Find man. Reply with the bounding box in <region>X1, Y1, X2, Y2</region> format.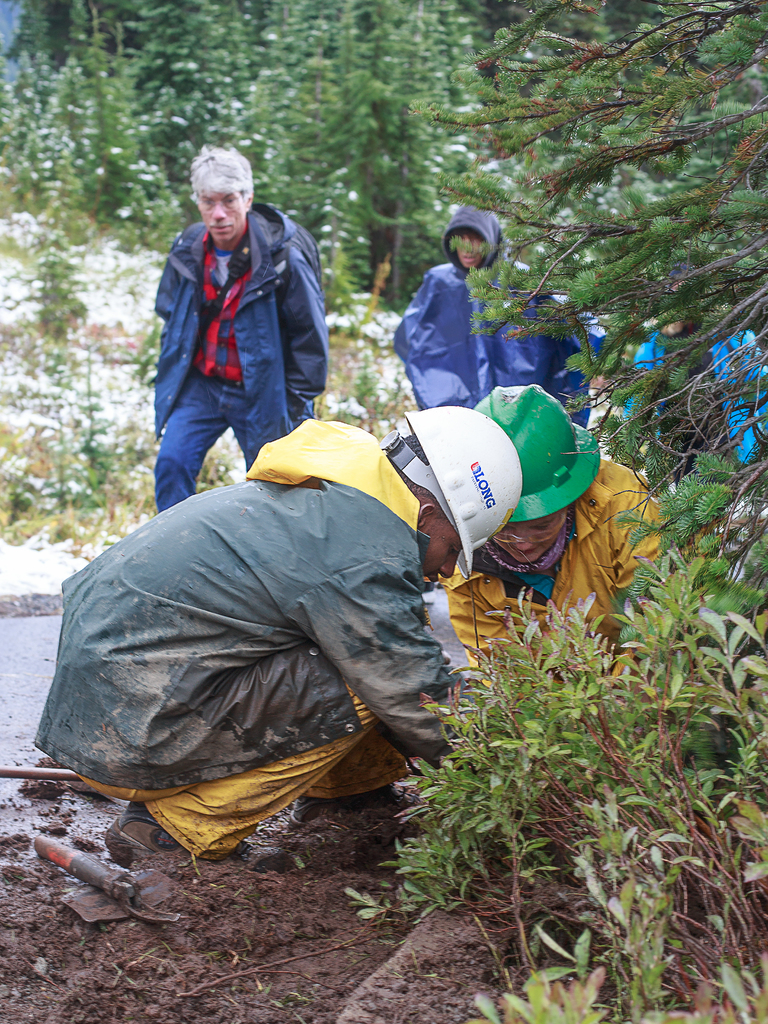
<region>145, 138, 344, 505</region>.
